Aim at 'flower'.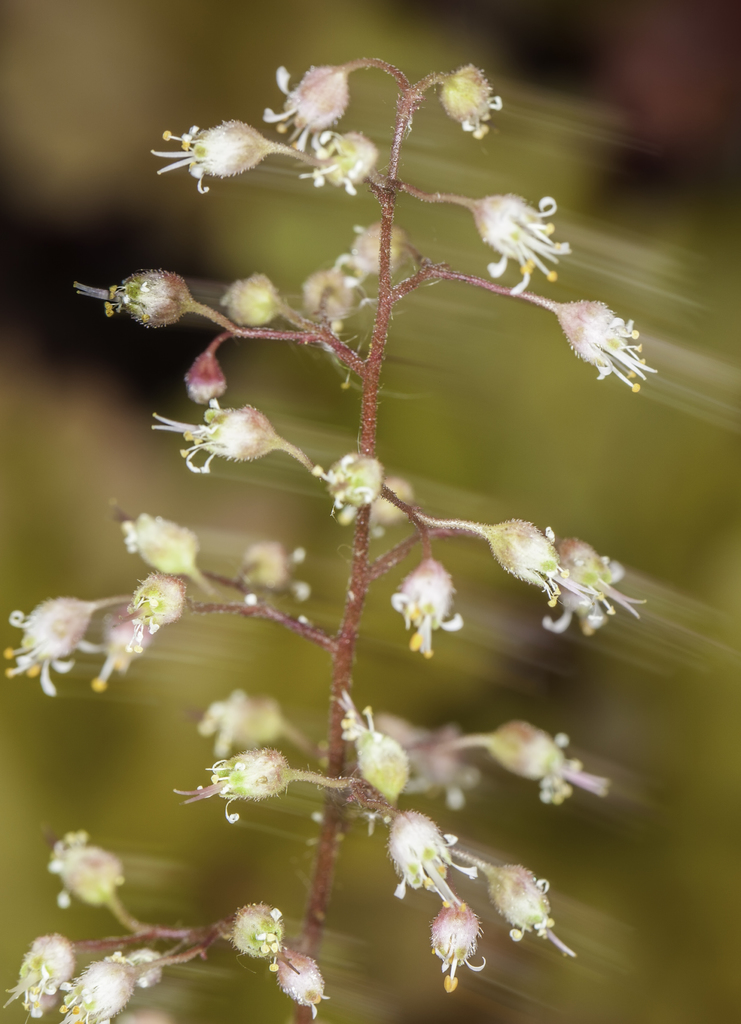
Aimed at (x1=481, y1=517, x2=575, y2=605).
